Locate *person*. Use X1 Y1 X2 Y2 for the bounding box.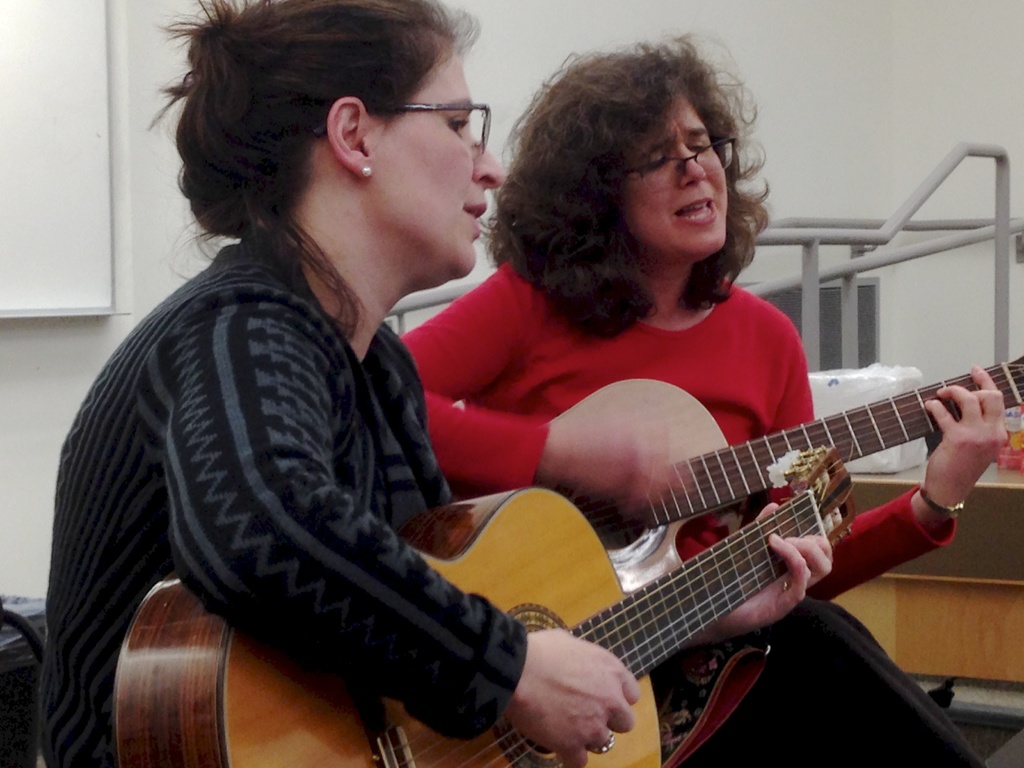
38 0 836 767.
